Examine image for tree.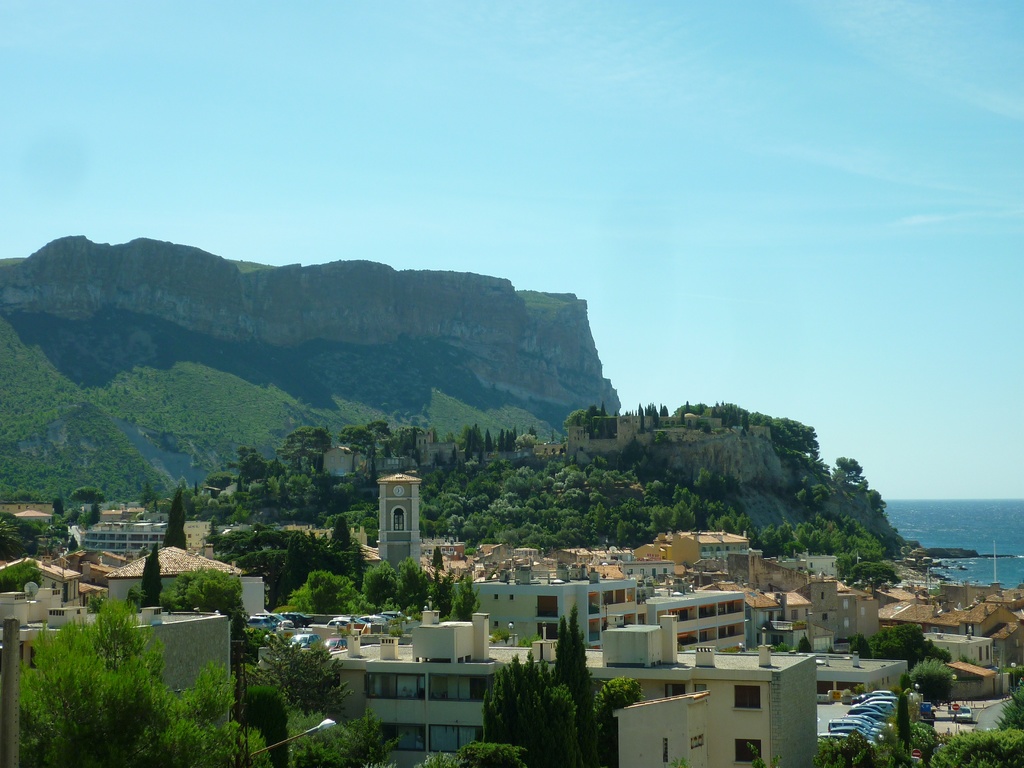
Examination result: bbox=[792, 450, 856, 519].
